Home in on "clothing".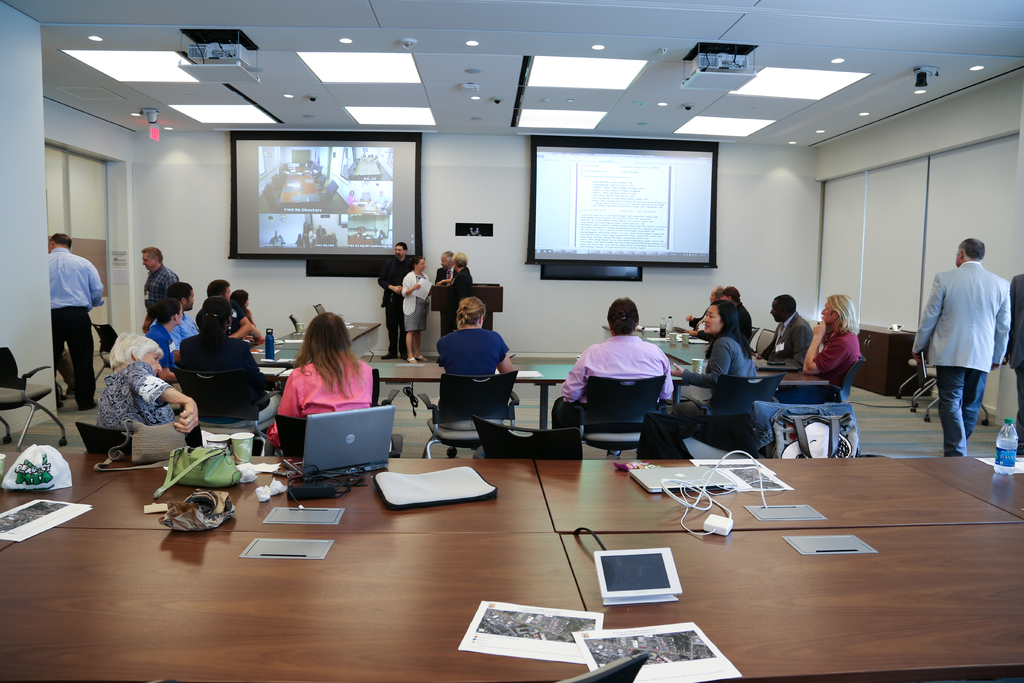
Homed in at {"x1": 1005, "y1": 276, "x2": 1023, "y2": 457}.
